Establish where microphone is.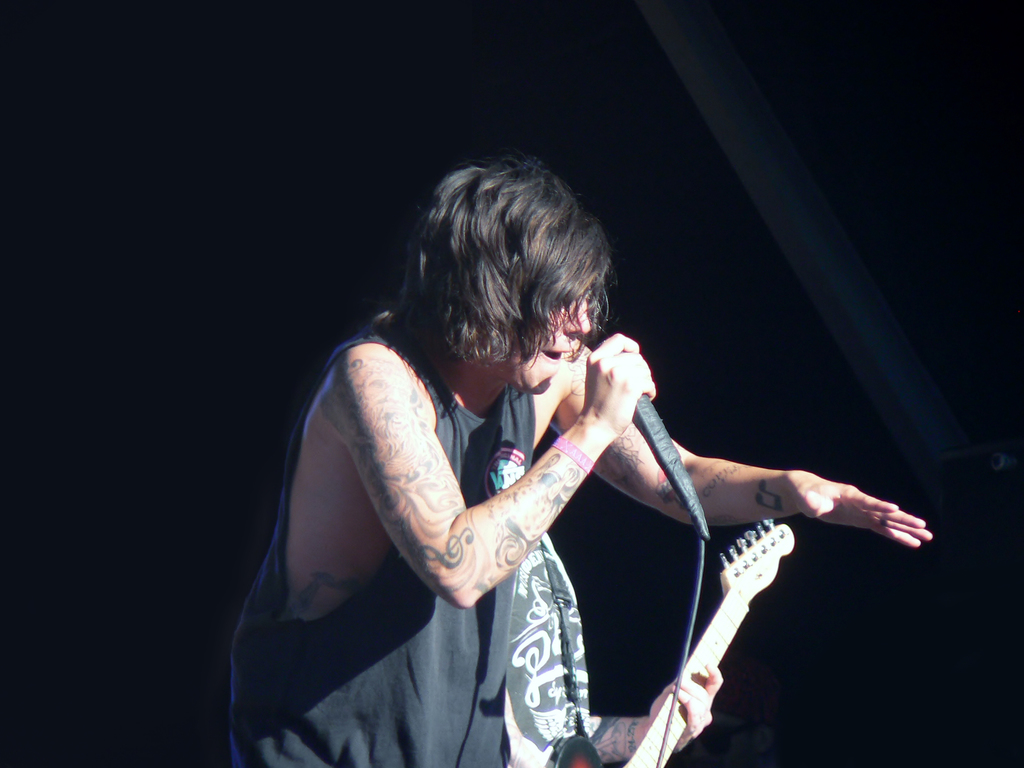
Established at Rect(595, 333, 710, 540).
